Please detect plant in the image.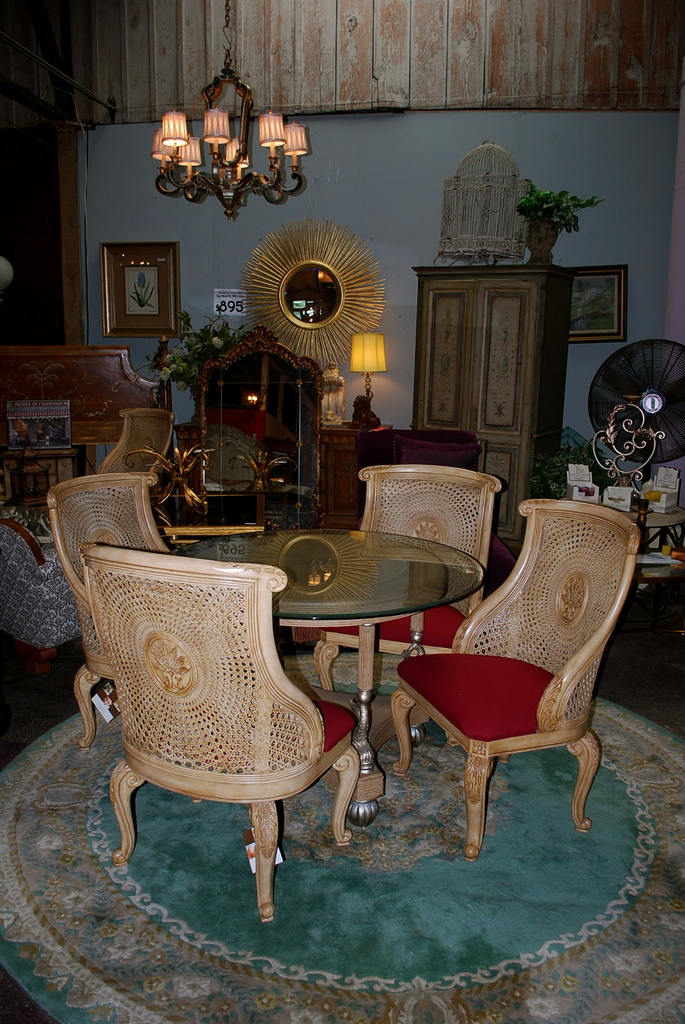
<box>154,310,246,403</box>.
